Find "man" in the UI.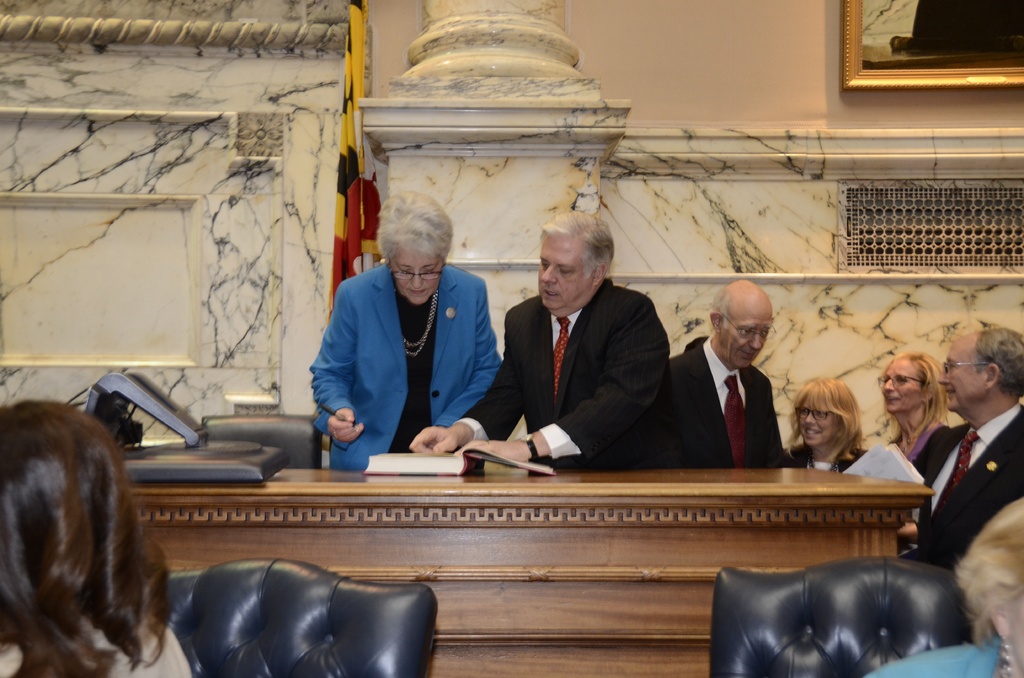
UI element at select_region(409, 207, 670, 472).
